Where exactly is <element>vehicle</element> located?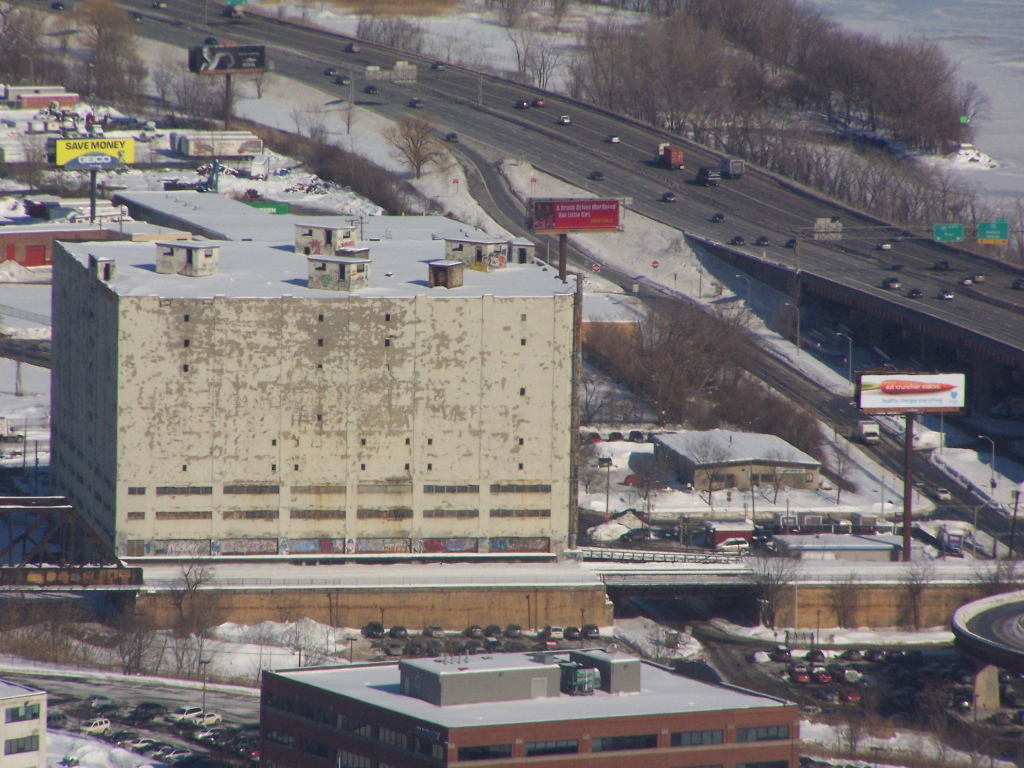
Its bounding box is {"x1": 527, "y1": 93, "x2": 546, "y2": 107}.
